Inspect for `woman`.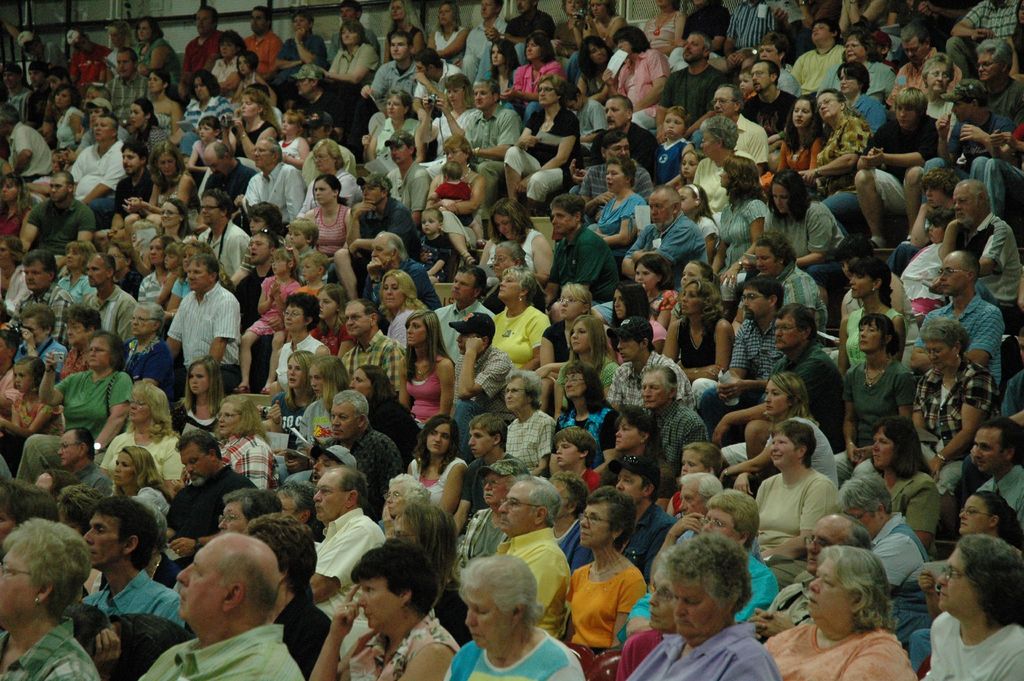
Inspection: bbox(0, 513, 104, 680).
